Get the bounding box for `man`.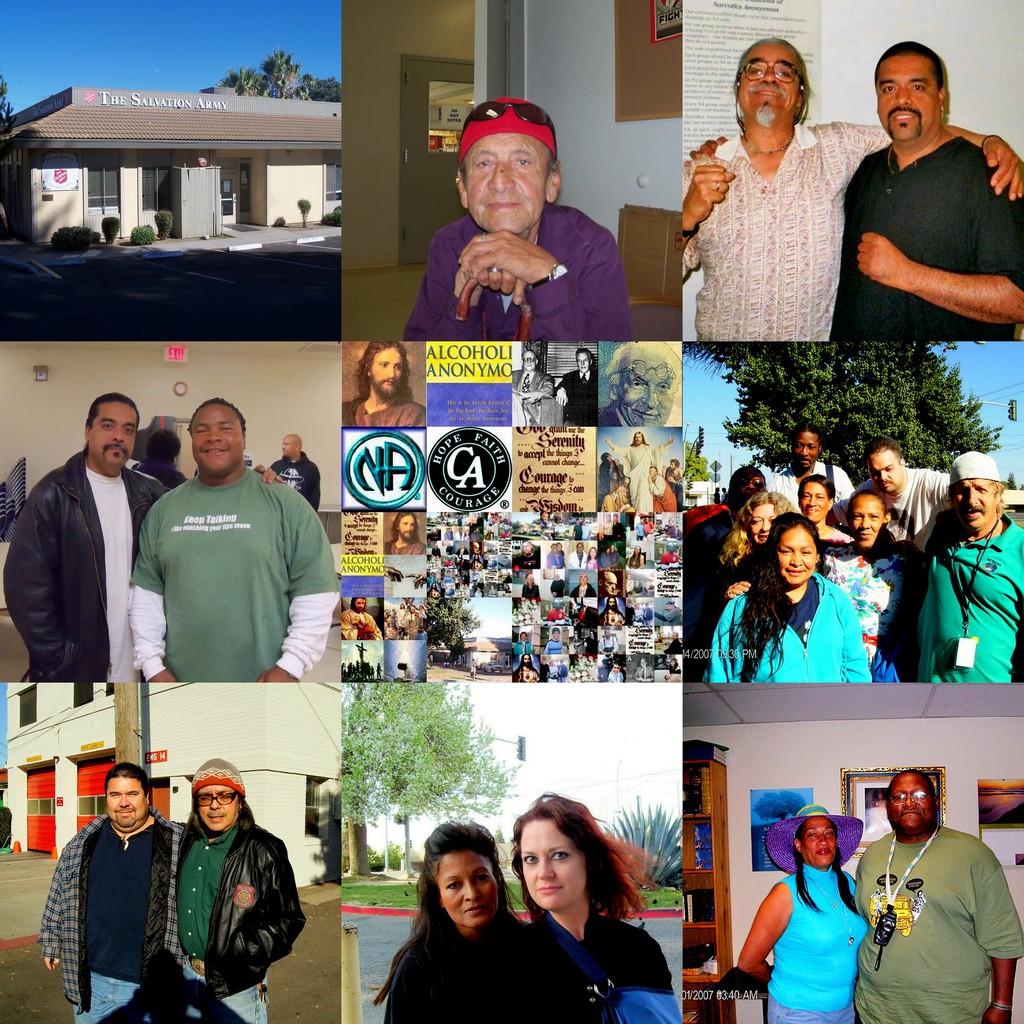
select_region(174, 751, 307, 1023).
